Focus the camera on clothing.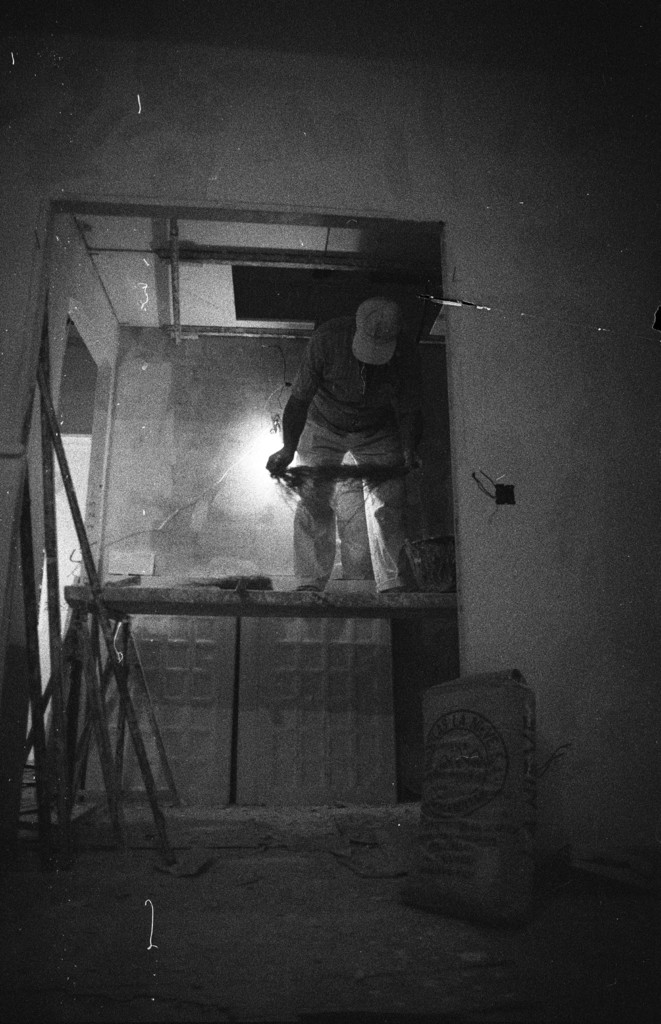
Focus region: pyautogui.locateOnScreen(265, 273, 440, 573).
